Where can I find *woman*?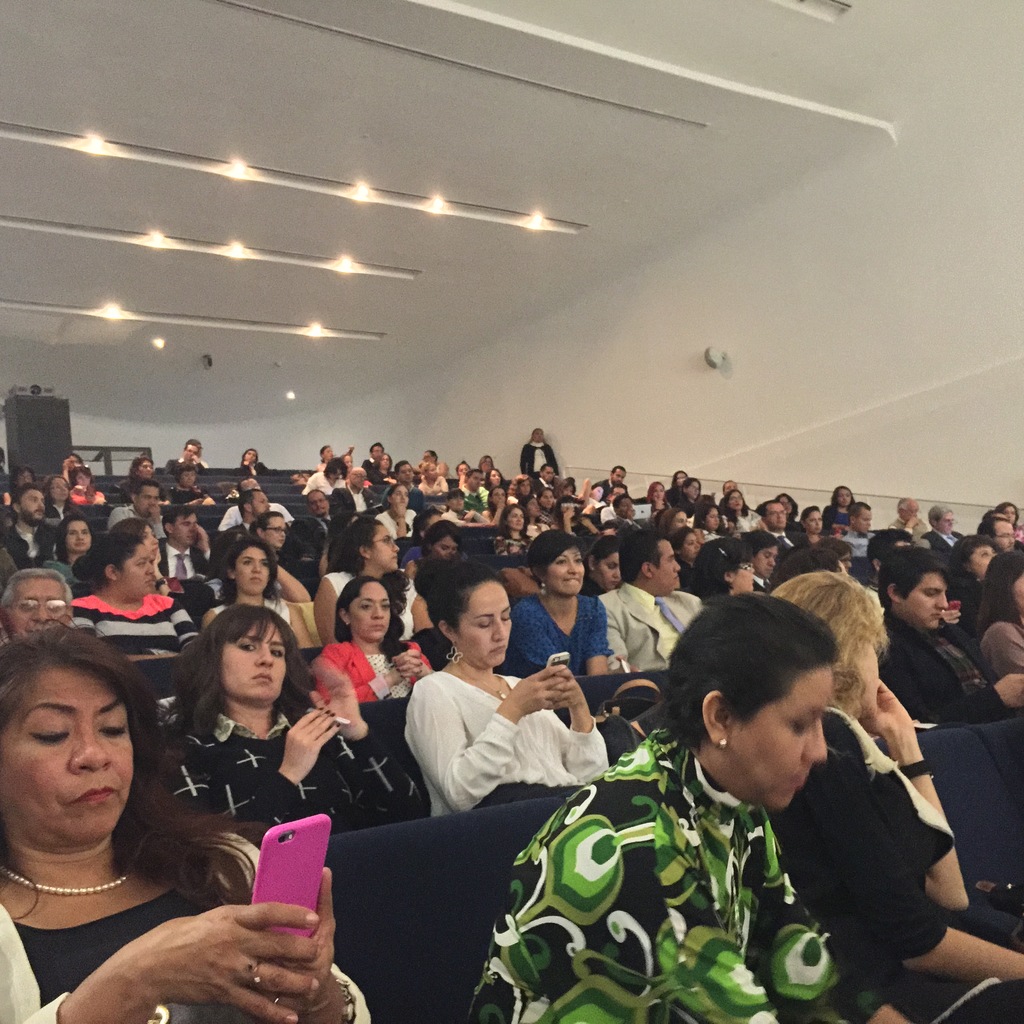
You can find it at [left=765, top=568, right=1023, bottom=1023].
